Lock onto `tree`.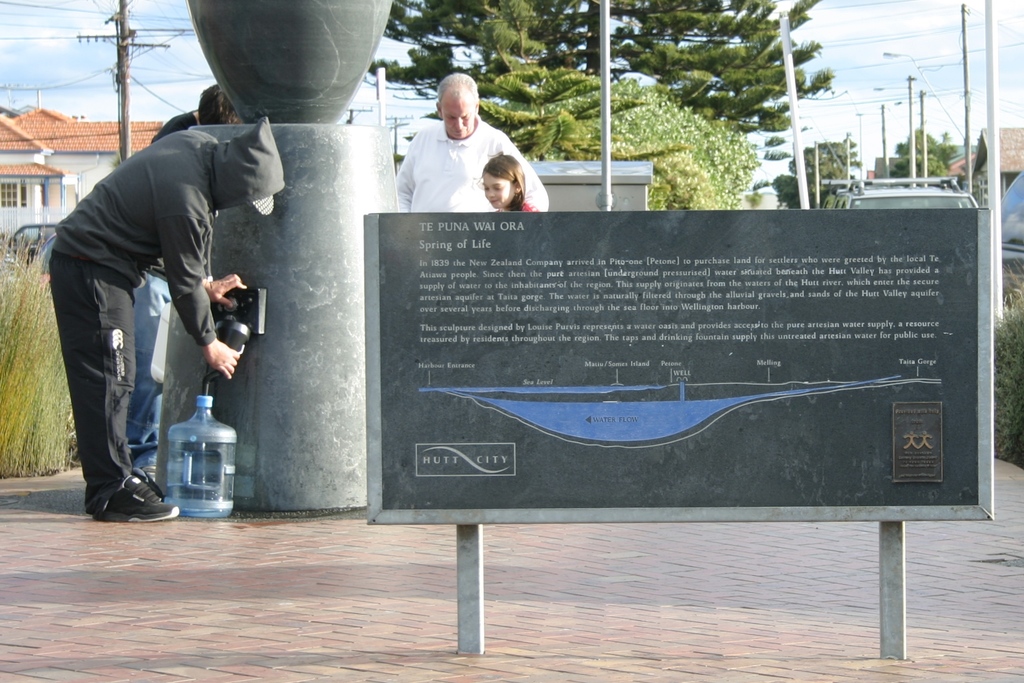
Locked: BBox(367, 0, 836, 213).
